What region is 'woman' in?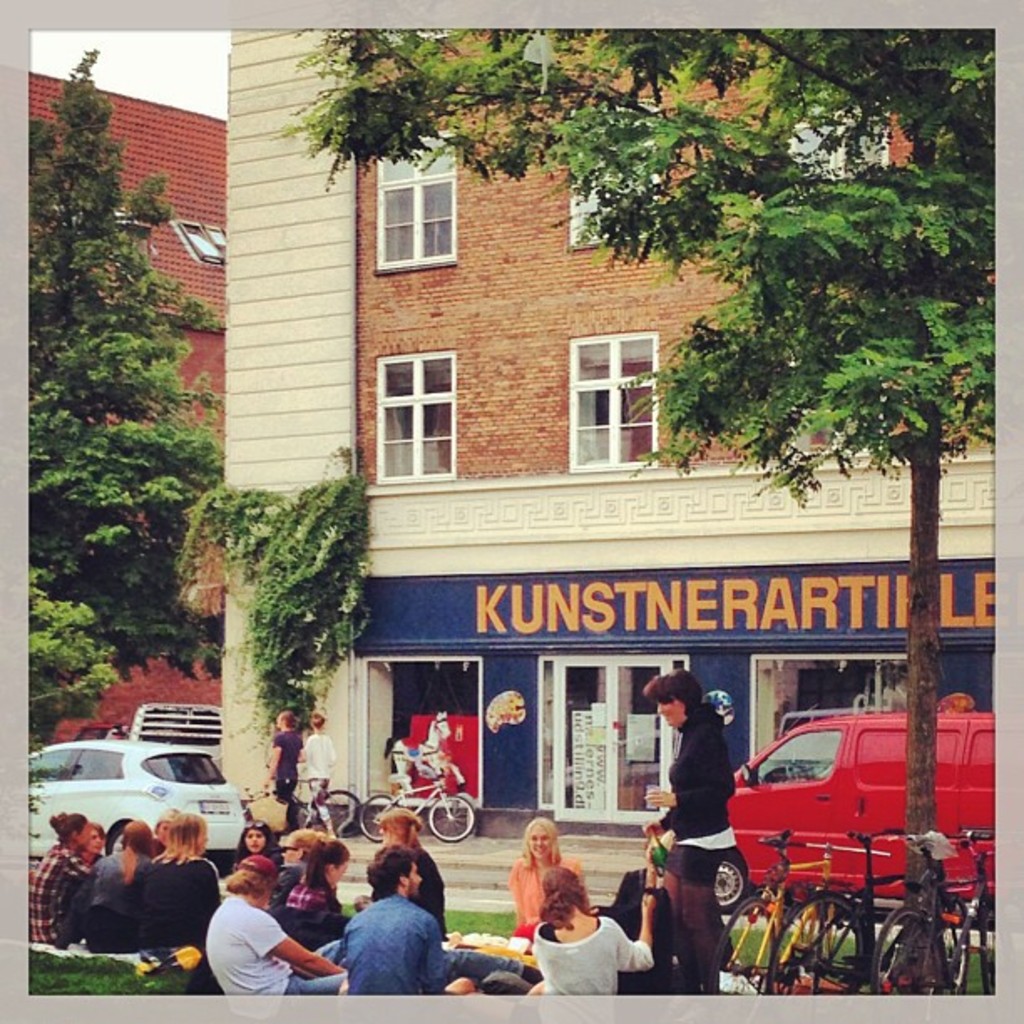
27, 806, 92, 944.
